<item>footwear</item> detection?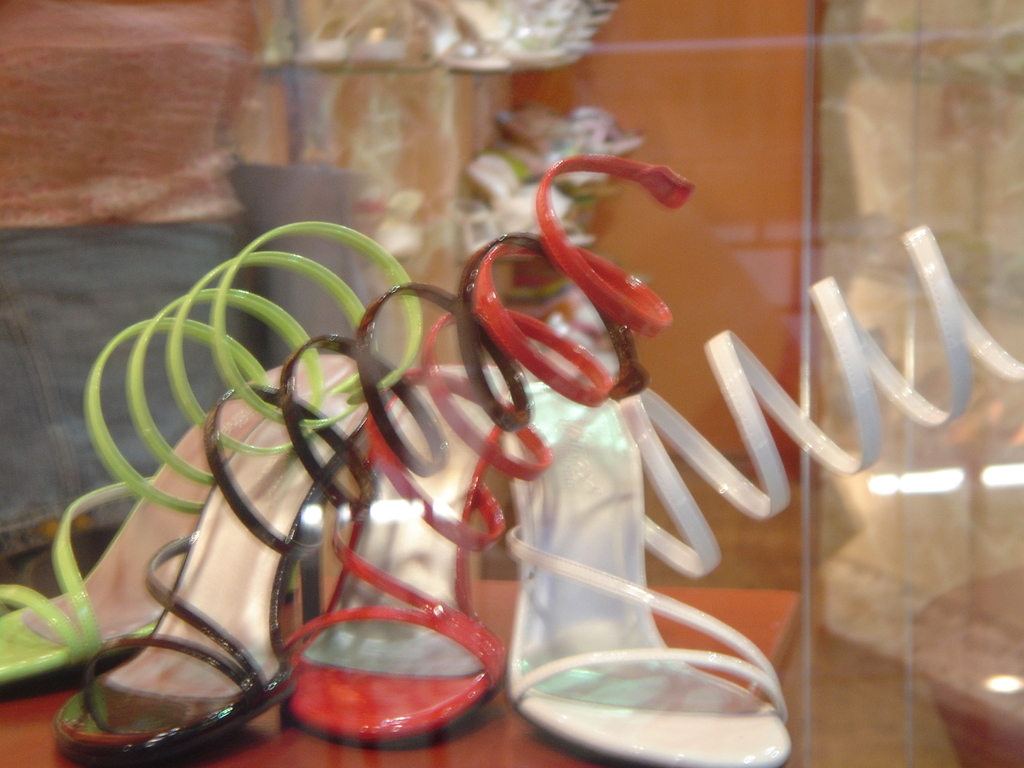
bbox=(48, 230, 652, 751)
